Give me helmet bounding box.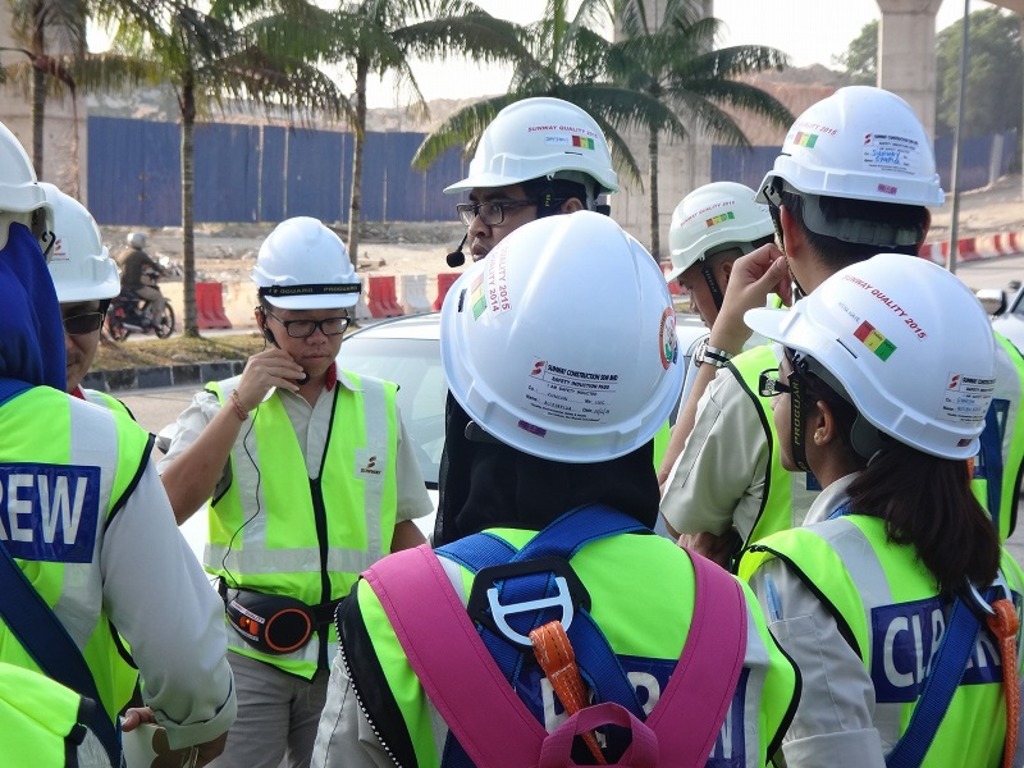
crop(442, 96, 623, 218).
